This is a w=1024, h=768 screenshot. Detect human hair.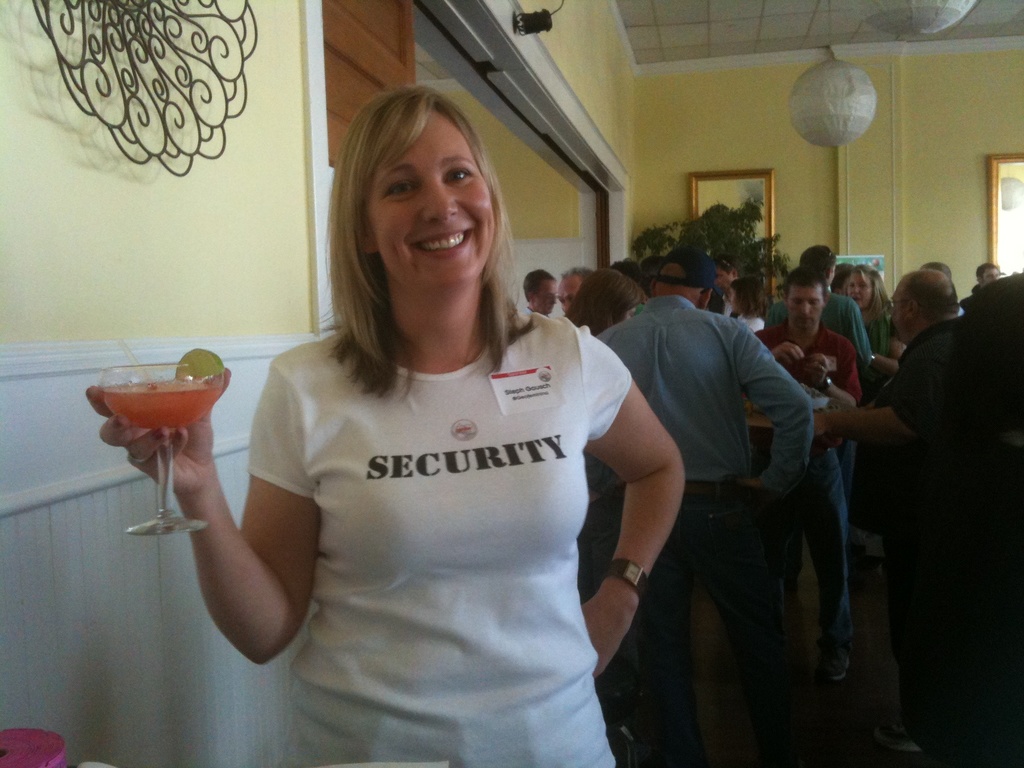
<region>977, 262, 1000, 280</region>.
